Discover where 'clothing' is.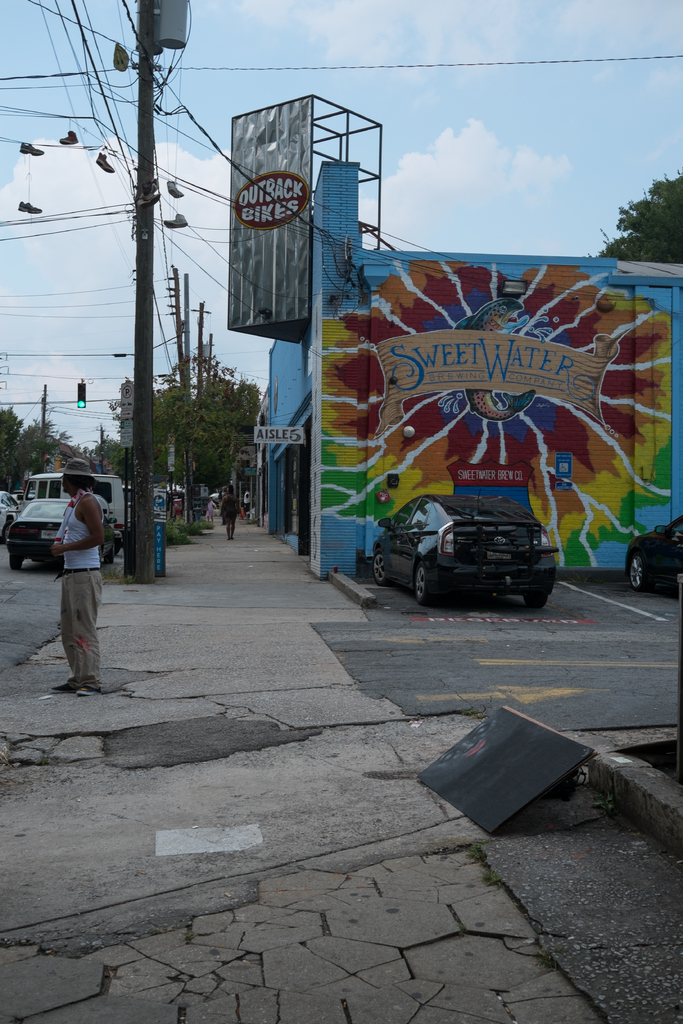
Discovered at bbox=(28, 509, 103, 675).
